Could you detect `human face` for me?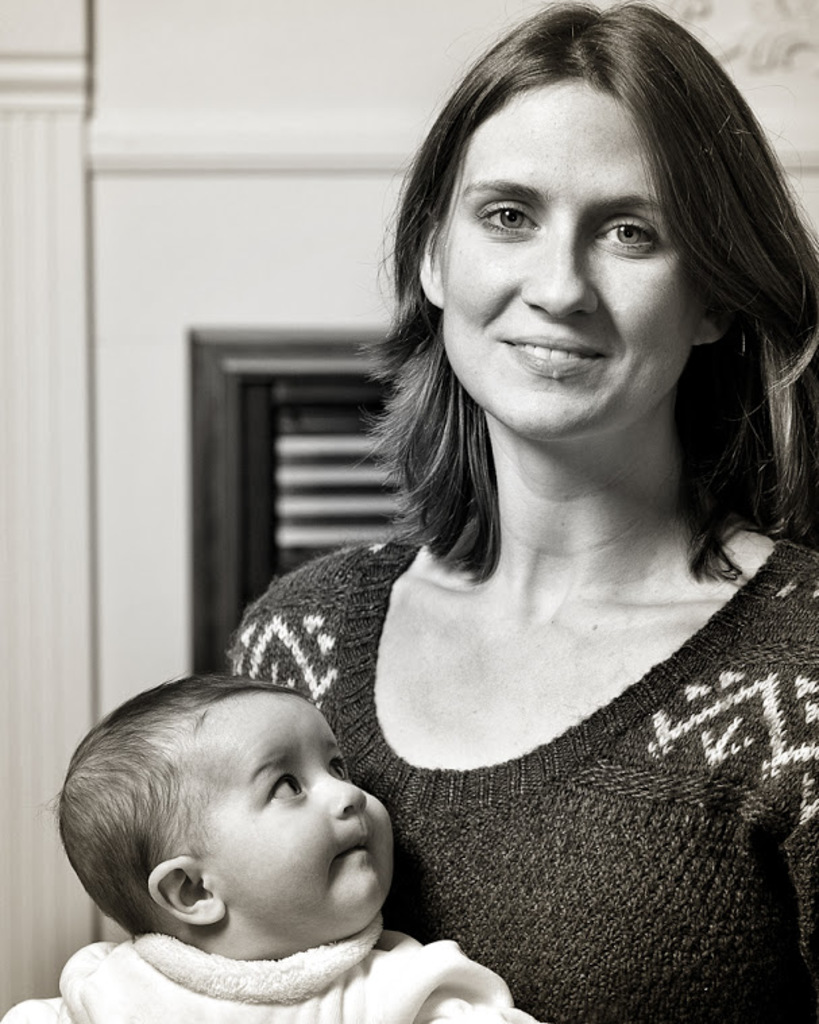
Detection result: crop(443, 90, 707, 451).
